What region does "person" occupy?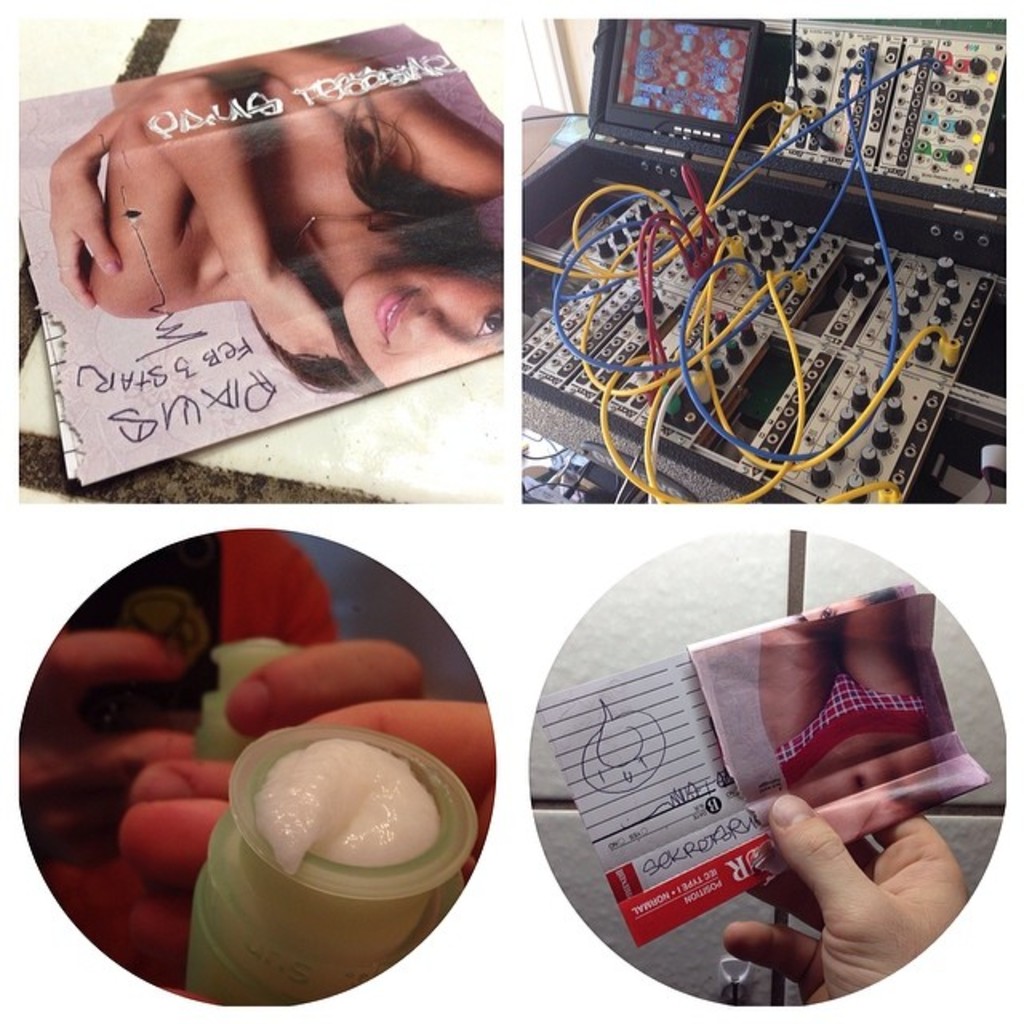
l=69, t=70, r=504, b=392.
